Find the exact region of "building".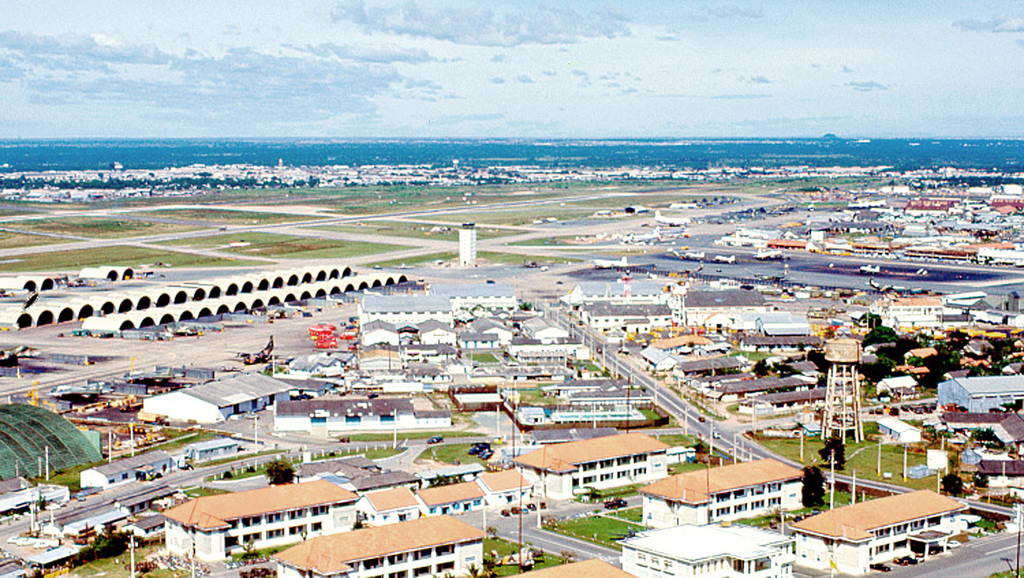
Exact region: (left=637, top=457, right=805, bottom=531).
